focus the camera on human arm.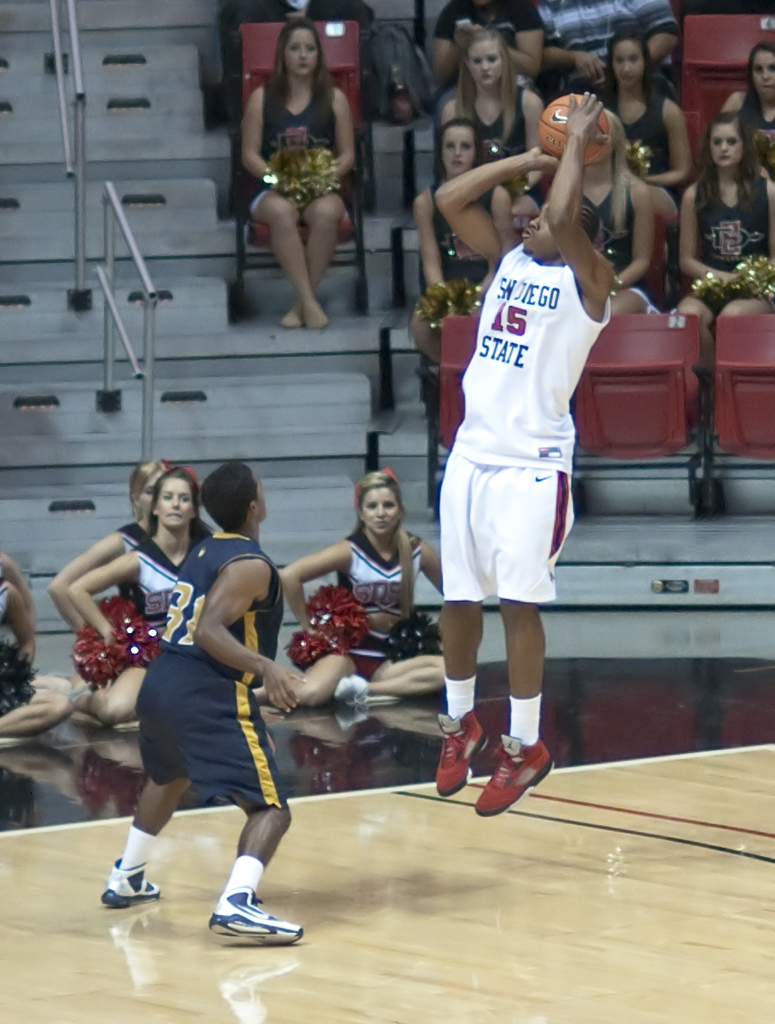
Focus region: <region>635, 0, 688, 65</region>.
